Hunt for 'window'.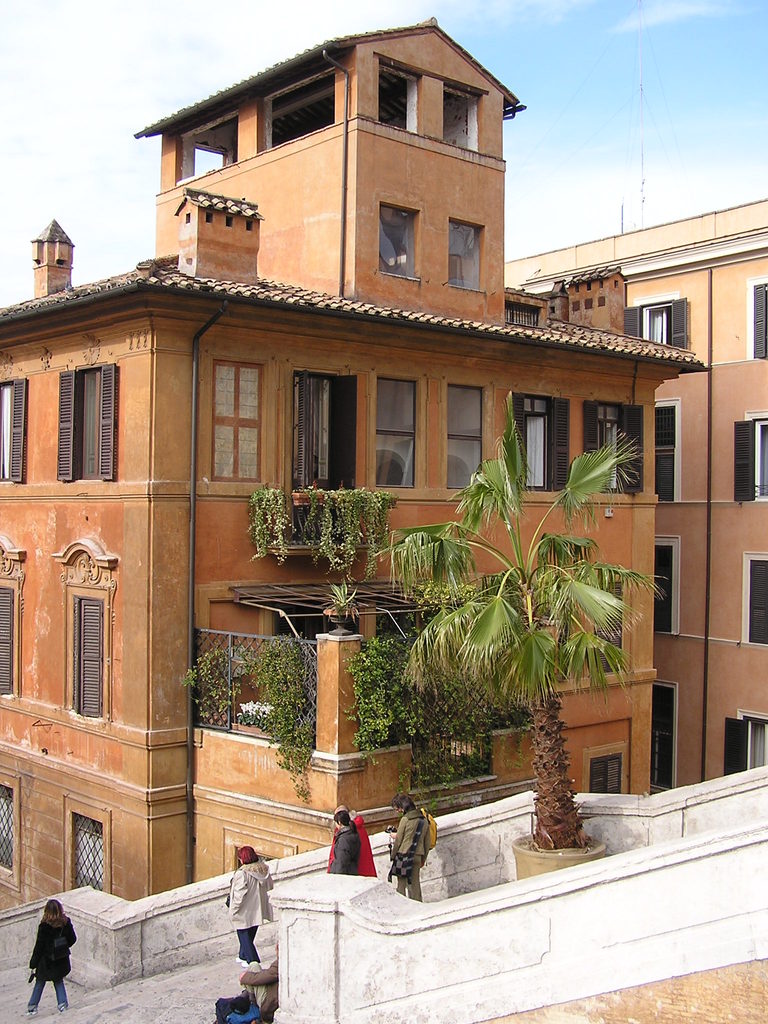
Hunted down at (292,370,370,499).
